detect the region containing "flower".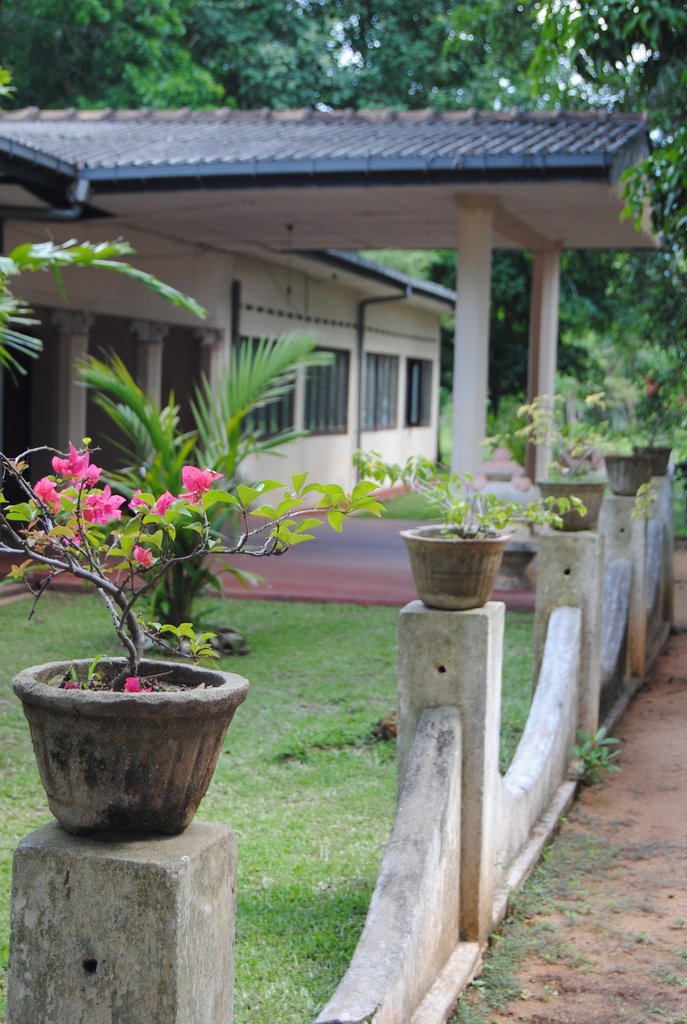
(129, 490, 142, 506).
